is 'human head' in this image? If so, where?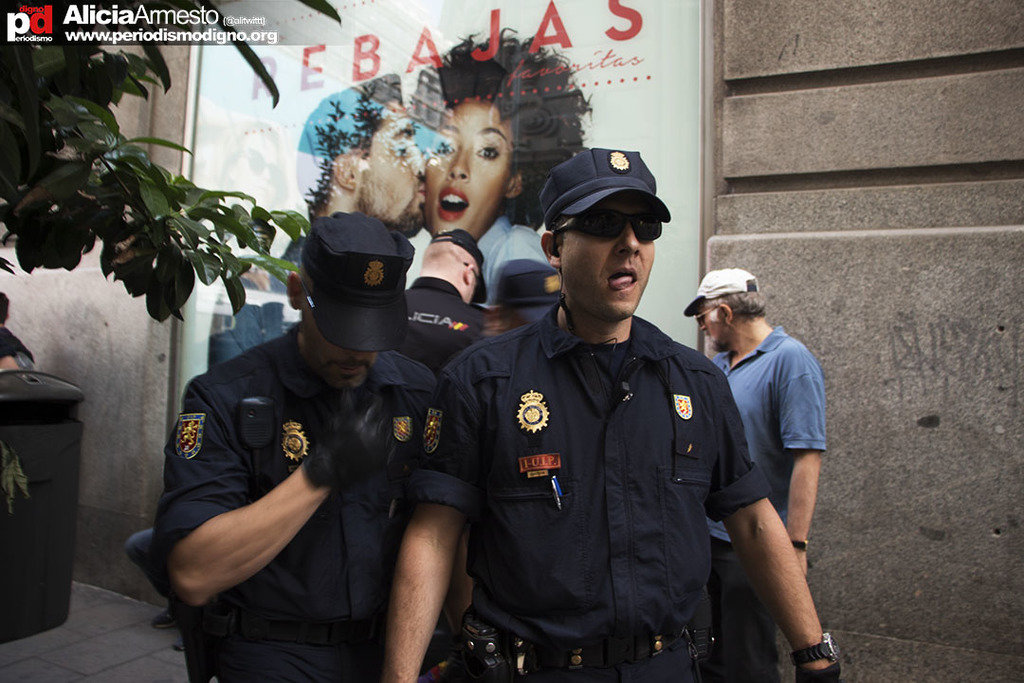
Yes, at (x1=0, y1=291, x2=9, y2=329).
